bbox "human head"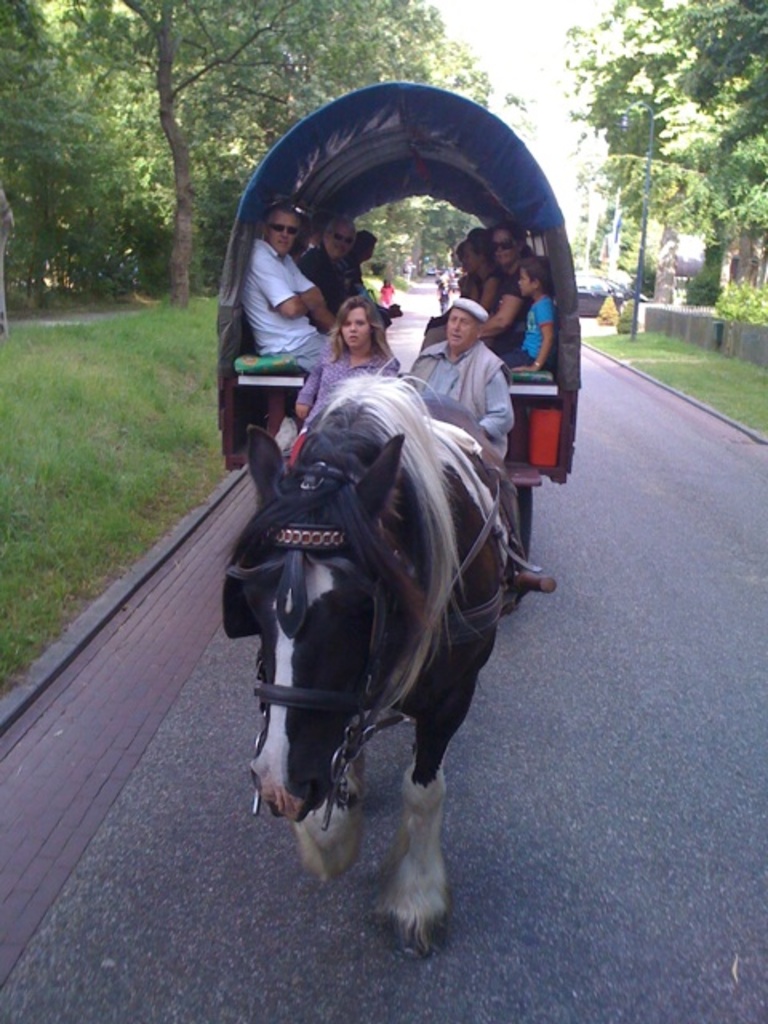
locate(323, 218, 354, 259)
